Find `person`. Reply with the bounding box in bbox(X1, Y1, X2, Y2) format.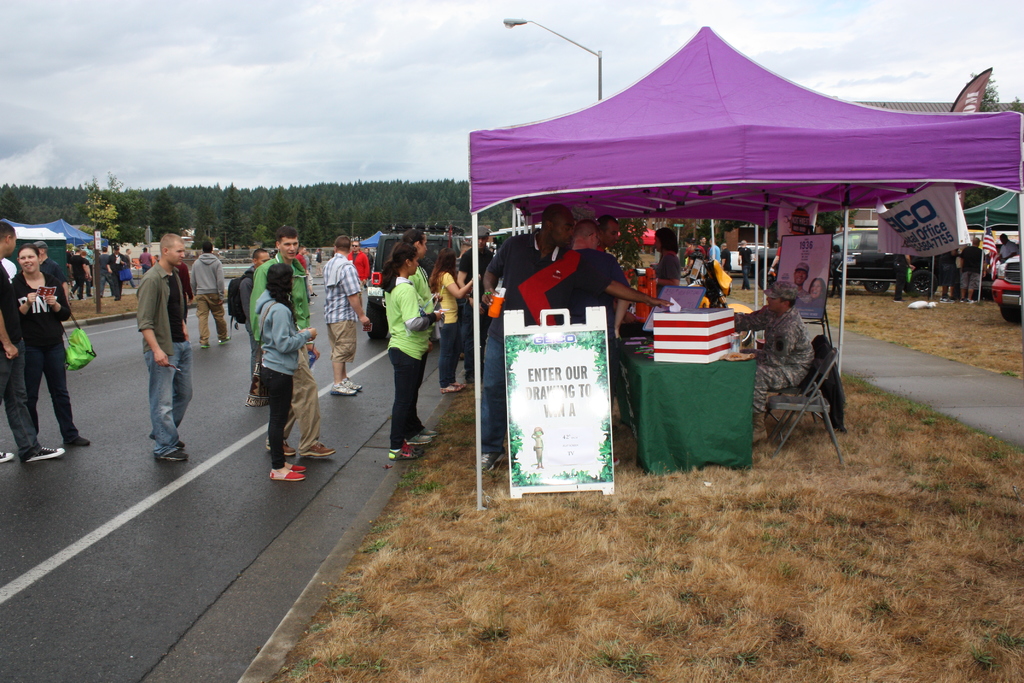
bbox(370, 232, 435, 448).
